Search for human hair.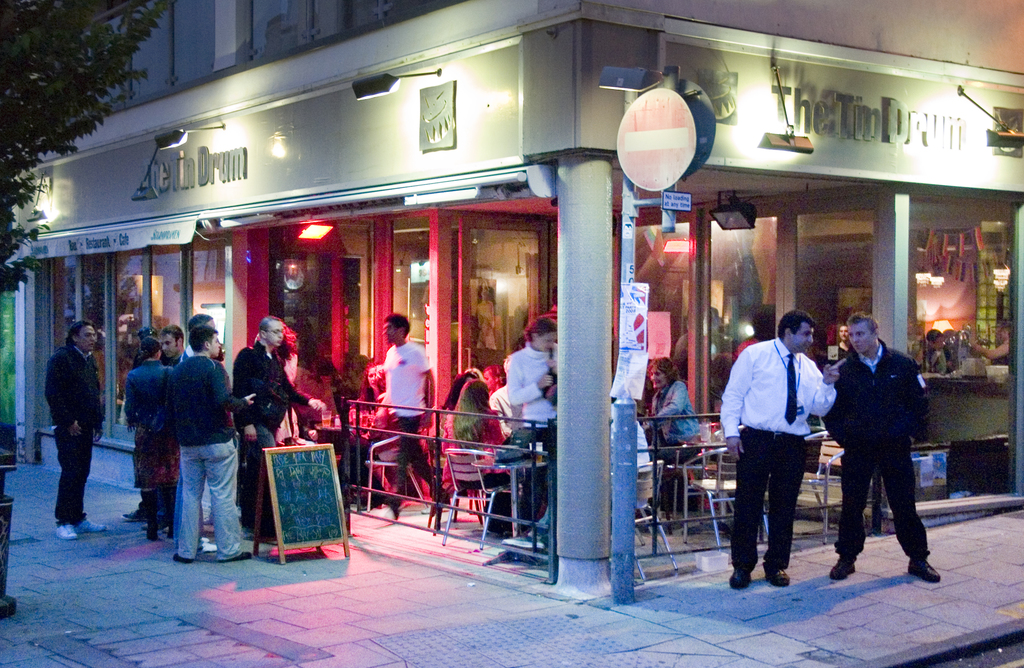
Found at detection(180, 323, 216, 354).
